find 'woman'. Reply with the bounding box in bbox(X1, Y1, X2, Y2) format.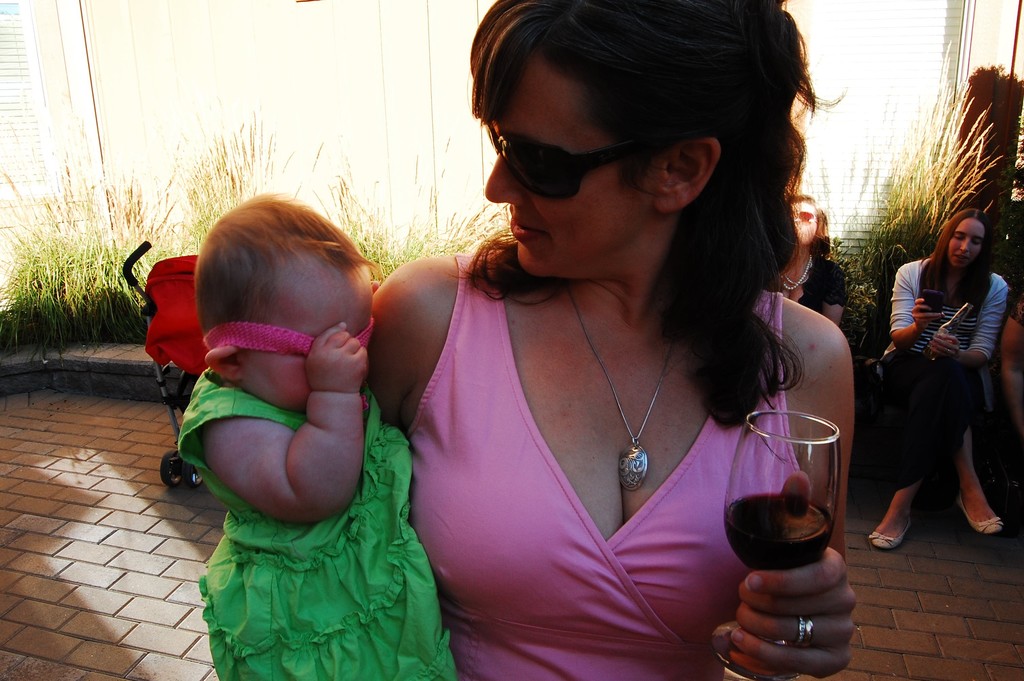
bbox(367, 0, 860, 680).
